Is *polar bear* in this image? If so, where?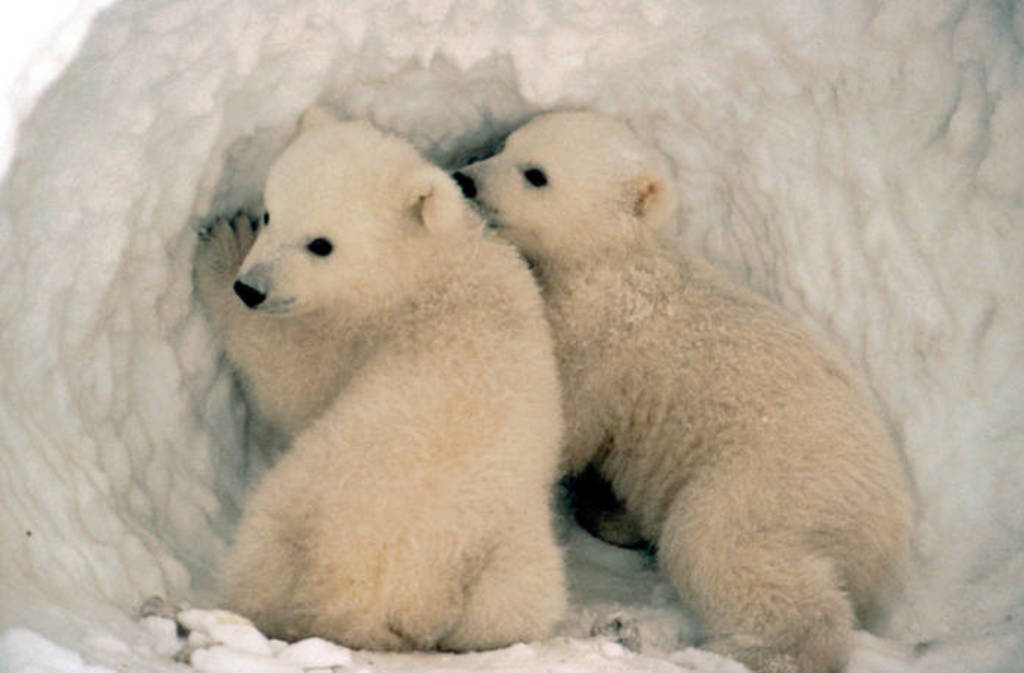
Yes, at [460,106,918,672].
